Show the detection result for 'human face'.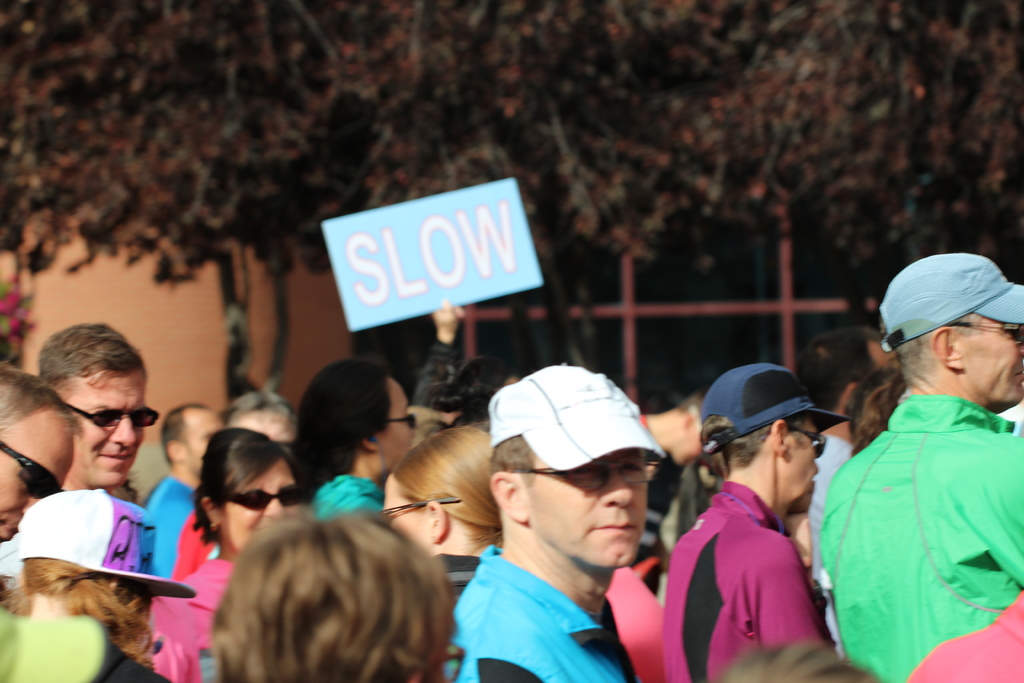
detection(185, 408, 224, 477).
